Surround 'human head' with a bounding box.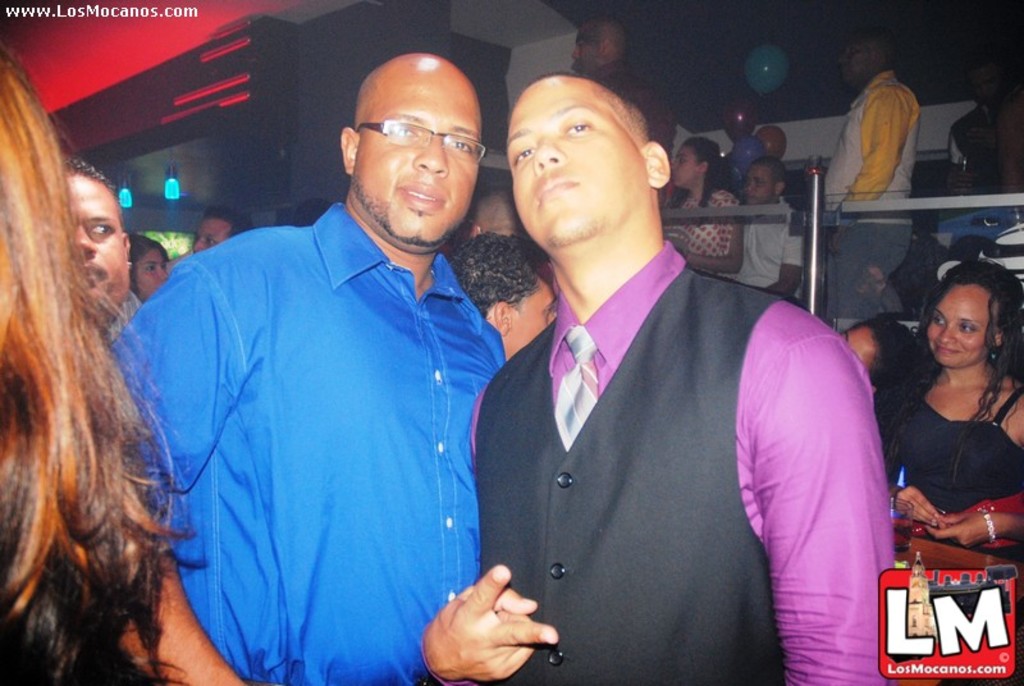
[left=742, top=160, right=785, bottom=207].
